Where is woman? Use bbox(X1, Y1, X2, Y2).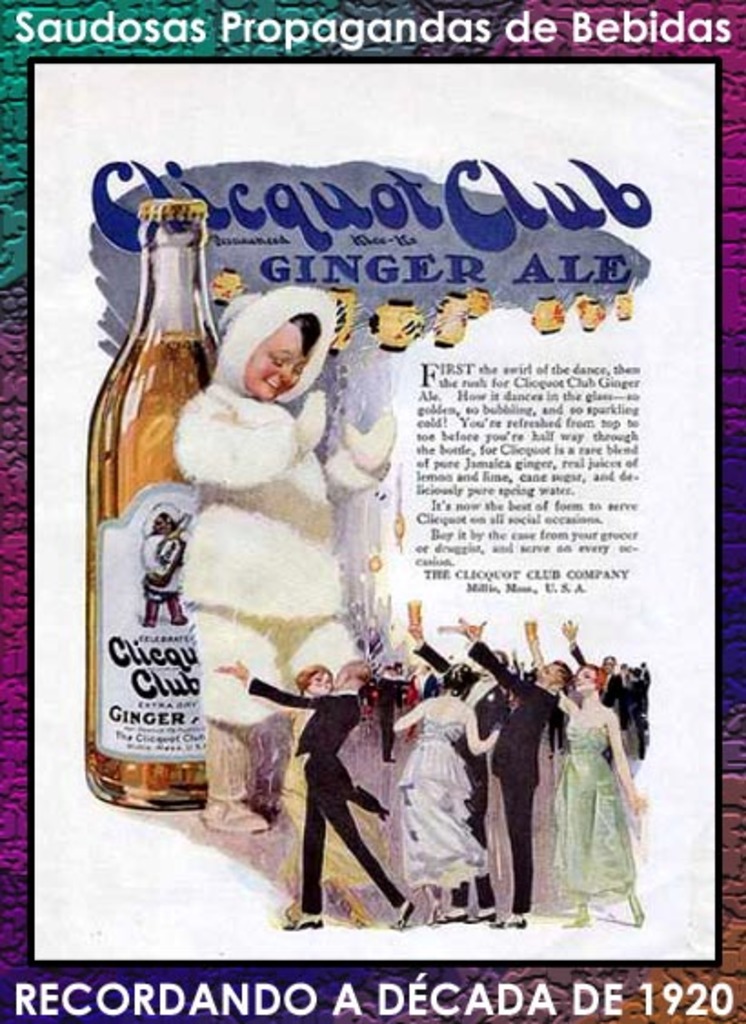
bbox(391, 664, 500, 928).
